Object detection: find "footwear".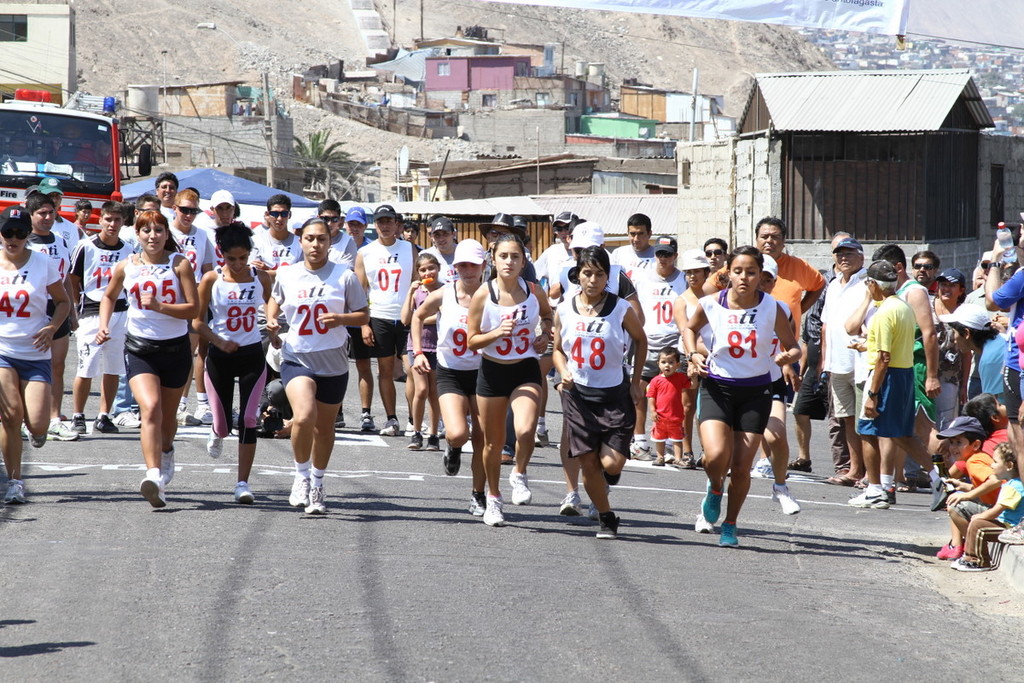
pyautogui.locateOnScreen(834, 474, 850, 487).
